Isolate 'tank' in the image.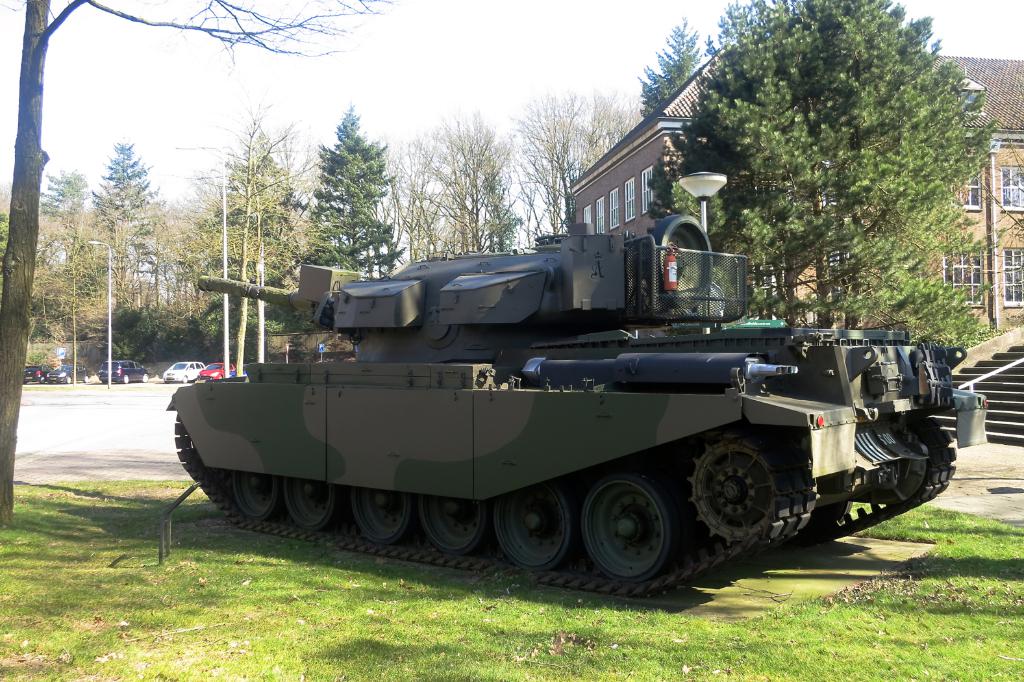
Isolated region: crop(164, 216, 984, 600).
